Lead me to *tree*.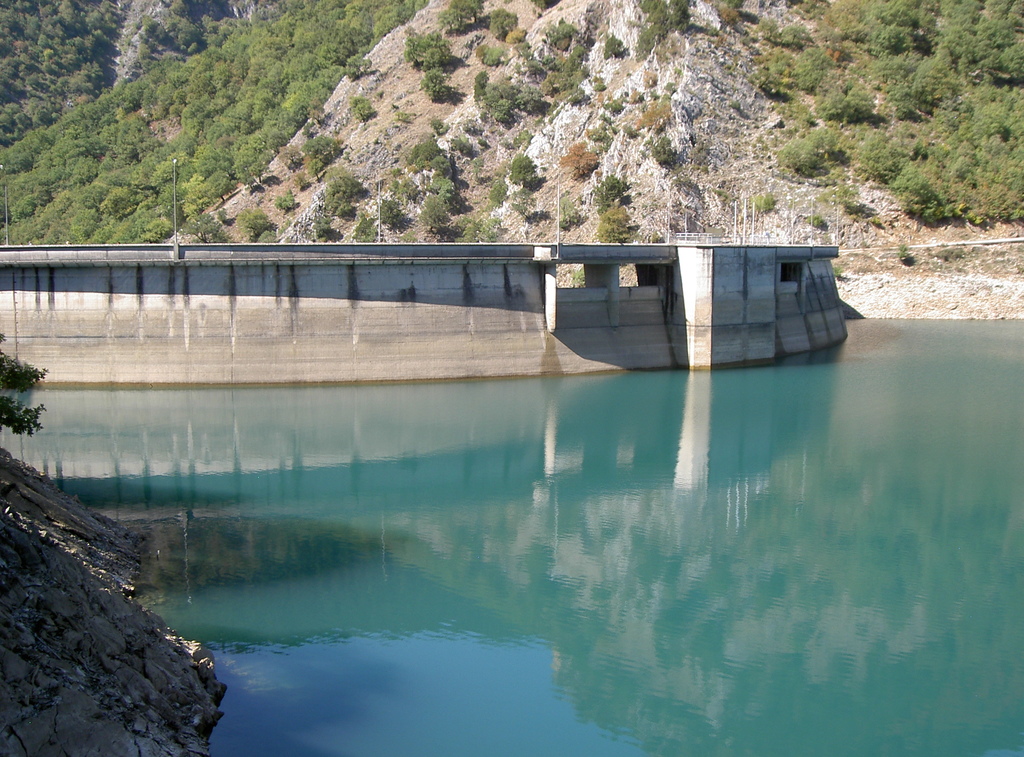
Lead to x1=276, y1=189, x2=294, y2=213.
